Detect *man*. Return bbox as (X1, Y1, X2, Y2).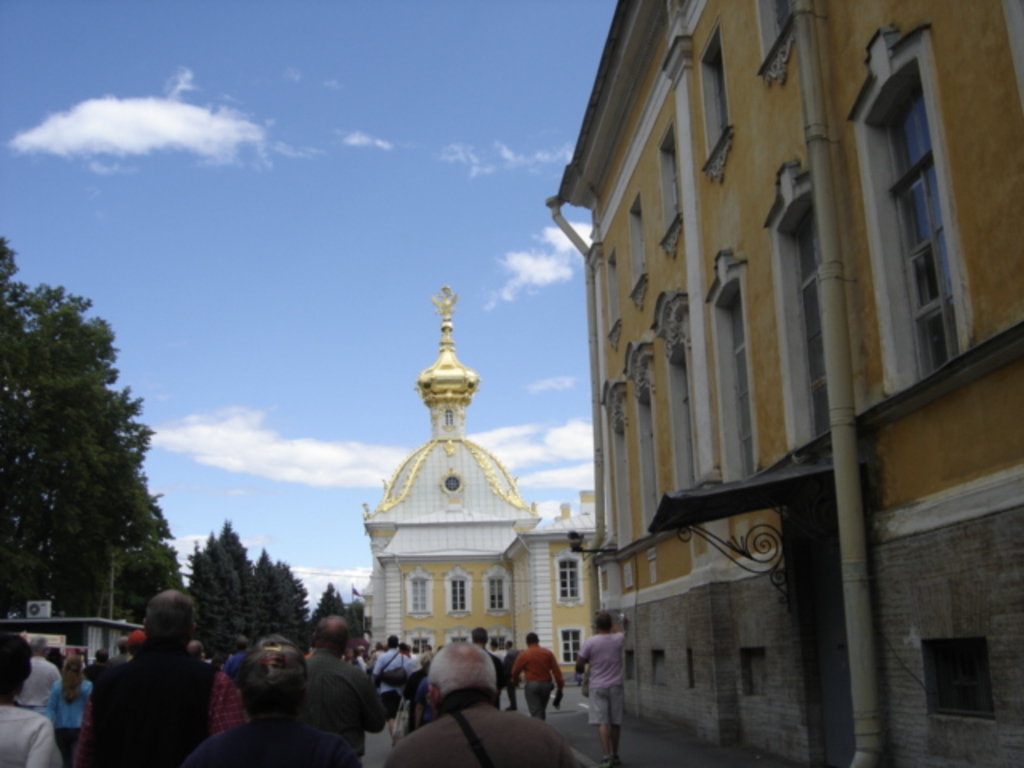
(14, 635, 61, 706).
